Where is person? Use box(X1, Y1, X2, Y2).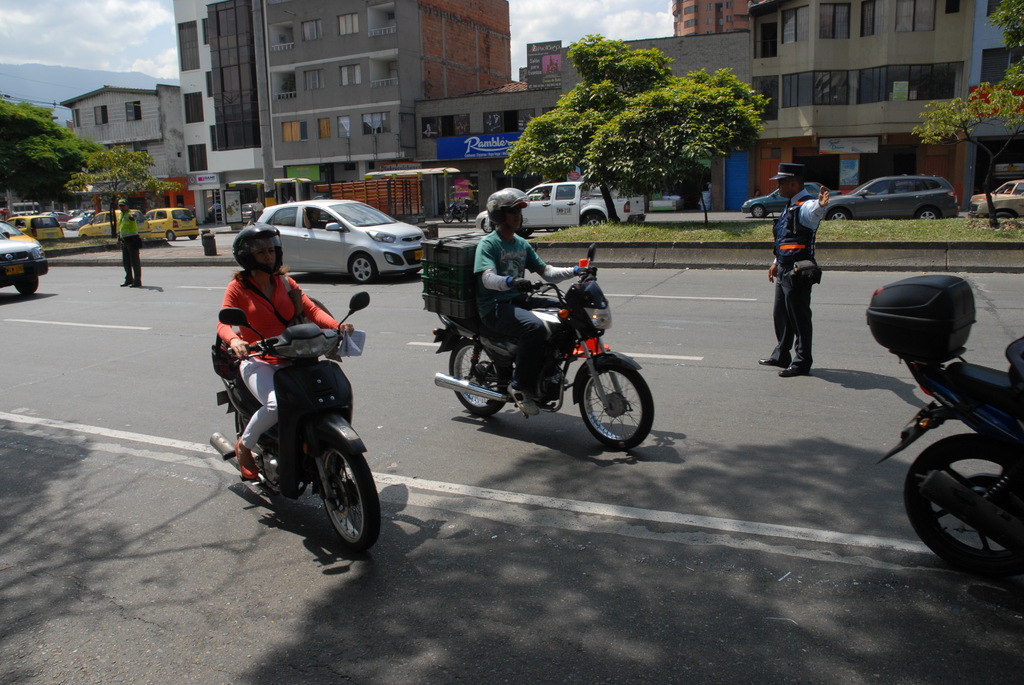
box(476, 175, 580, 426).
